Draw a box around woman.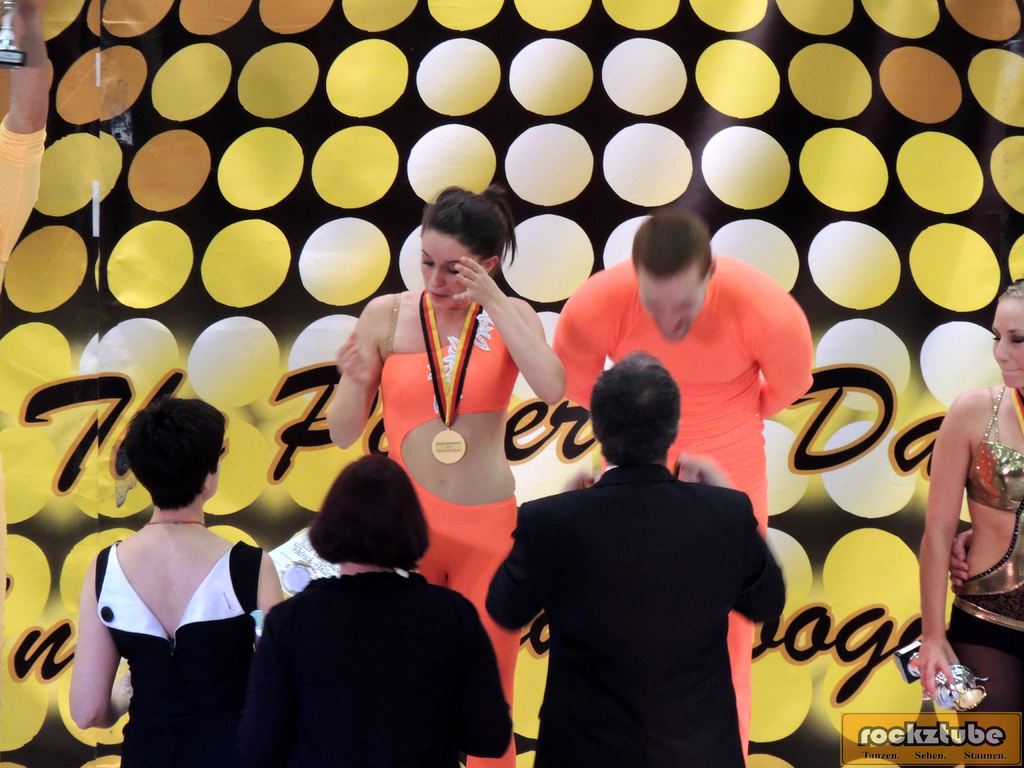
{"x1": 326, "y1": 196, "x2": 579, "y2": 767}.
